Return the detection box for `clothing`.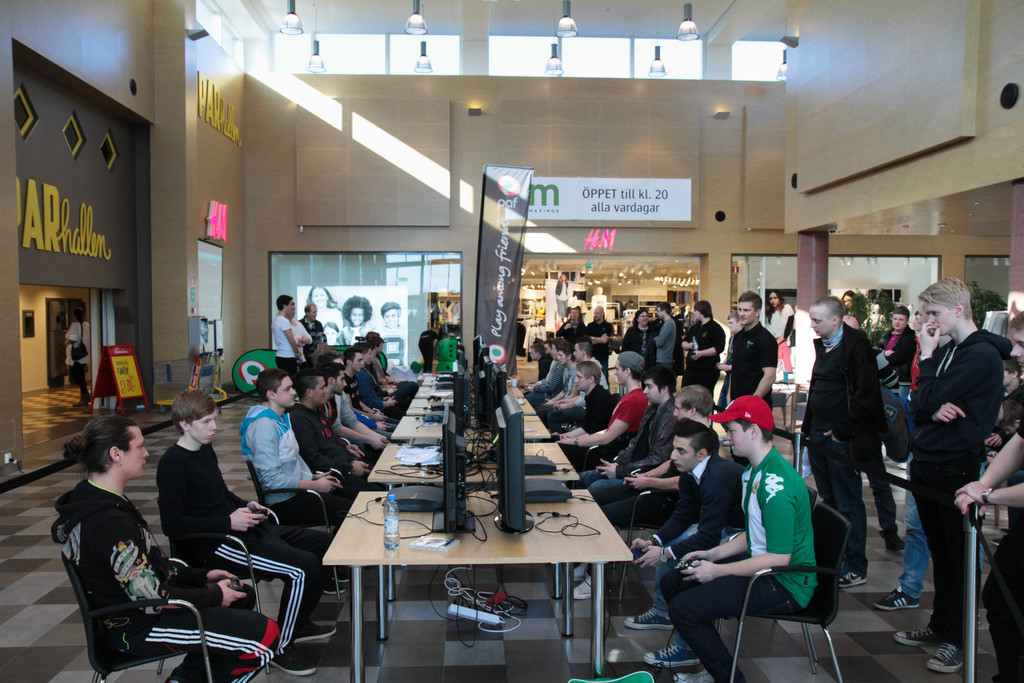
l=543, t=378, r=616, b=457.
